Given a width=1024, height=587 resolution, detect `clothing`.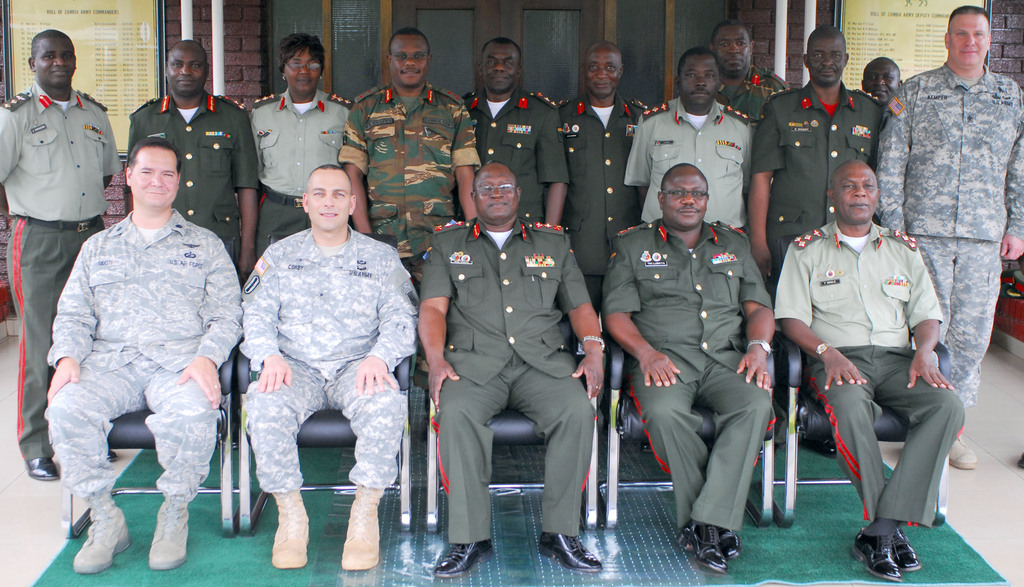
[x1=246, y1=86, x2=357, y2=262].
